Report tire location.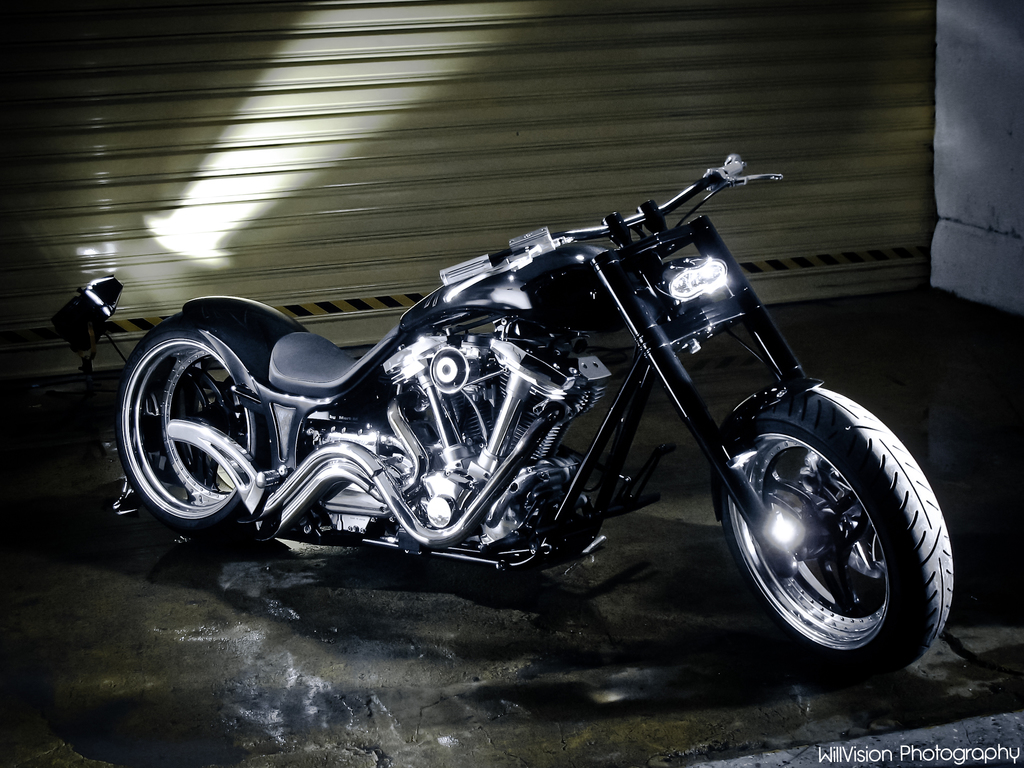
Report: x1=708, y1=368, x2=949, y2=668.
